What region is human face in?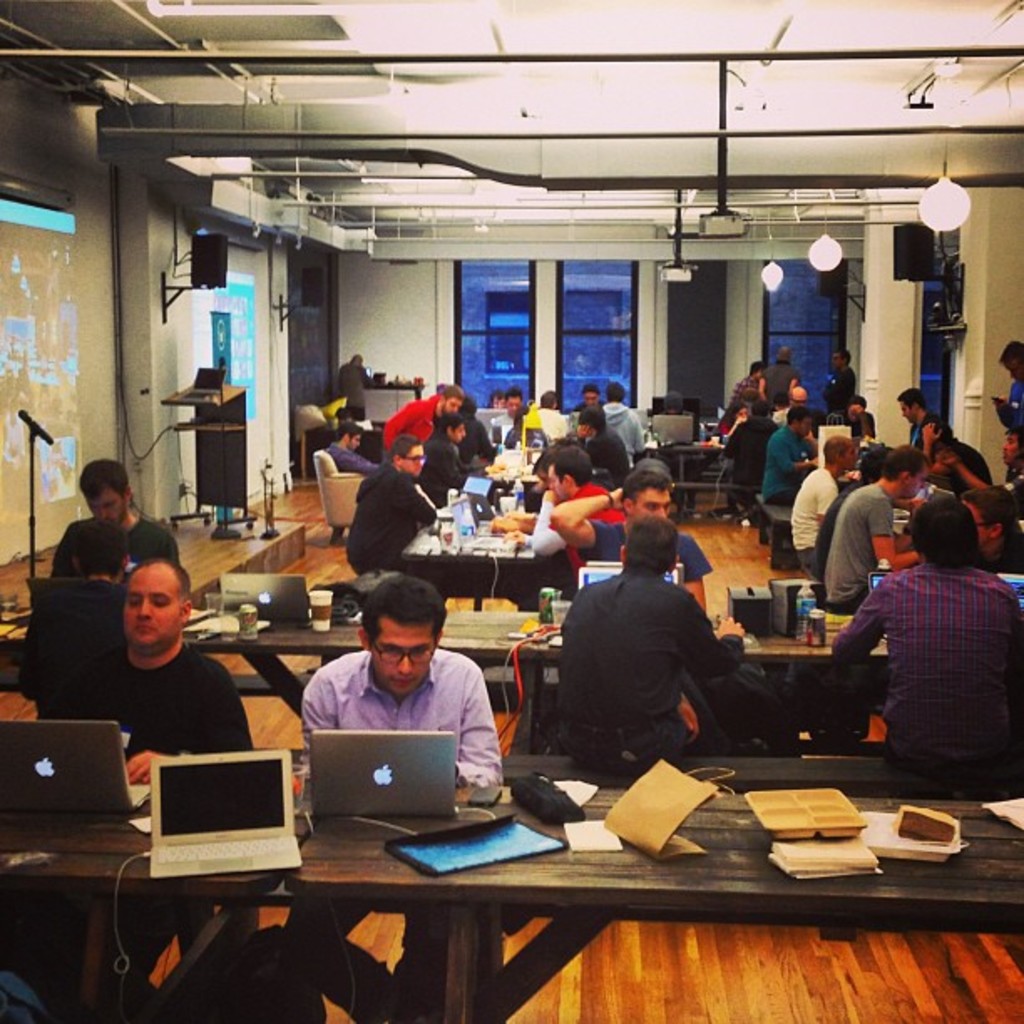
402/448/423/479.
